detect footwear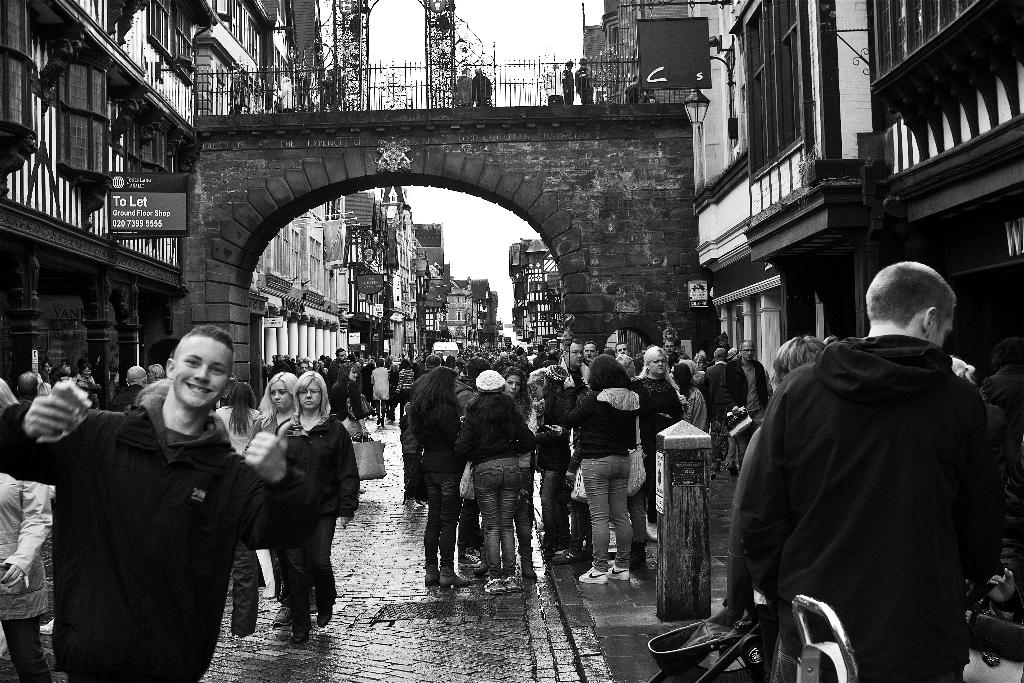
select_region(426, 567, 442, 588)
